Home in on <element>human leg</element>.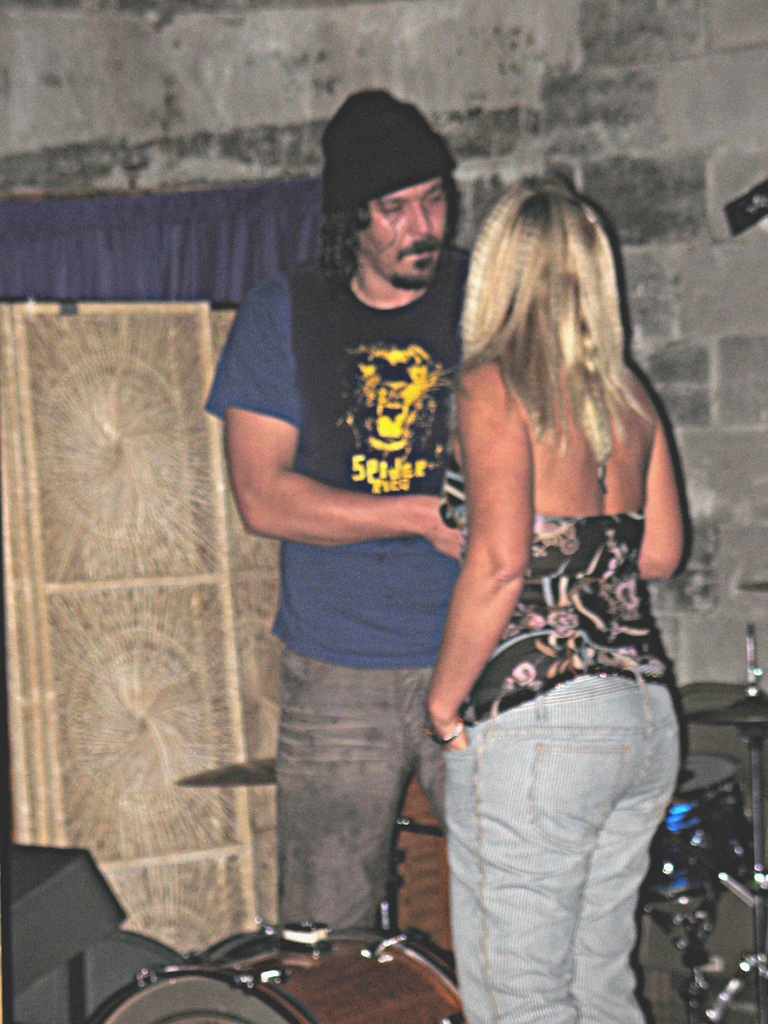
Homed in at (397,659,446,799).
